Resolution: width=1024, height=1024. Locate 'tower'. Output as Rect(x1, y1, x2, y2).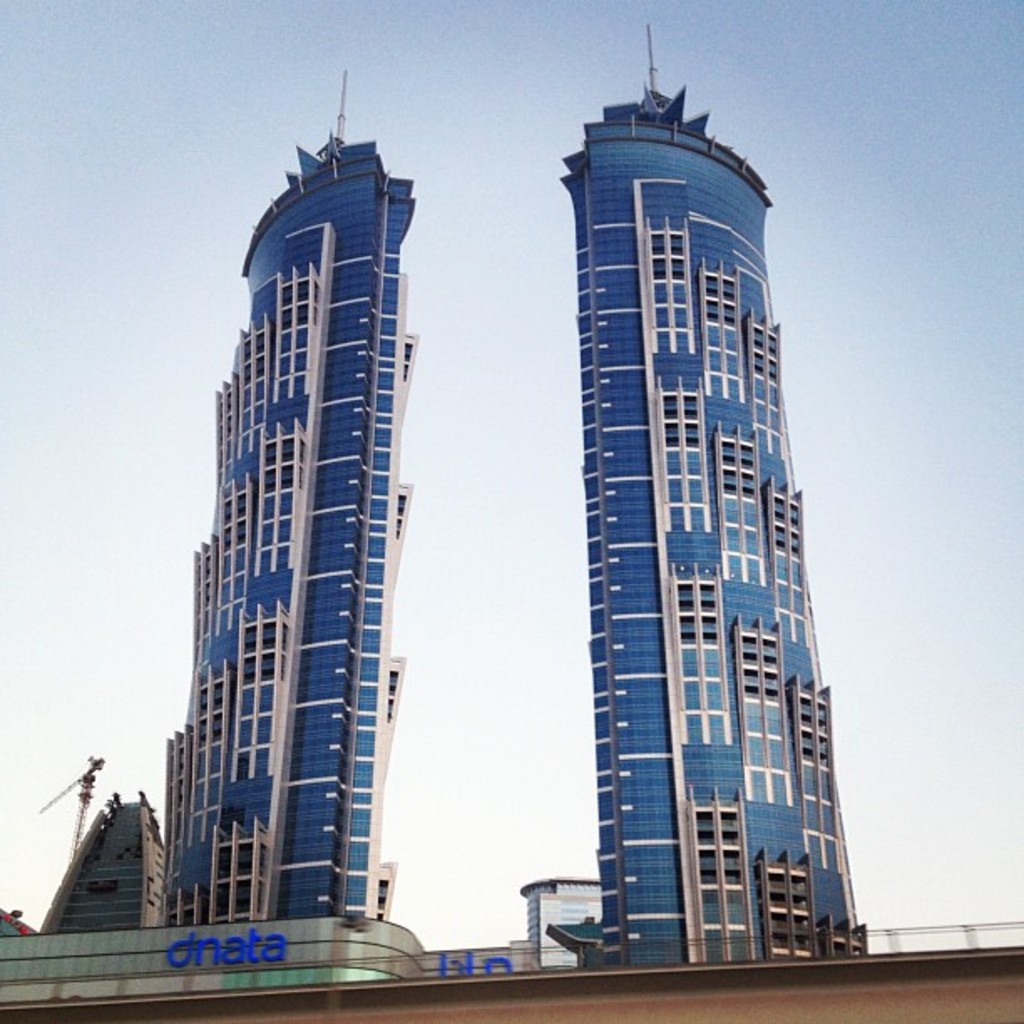
Rect(525, 52, 883, 969).
